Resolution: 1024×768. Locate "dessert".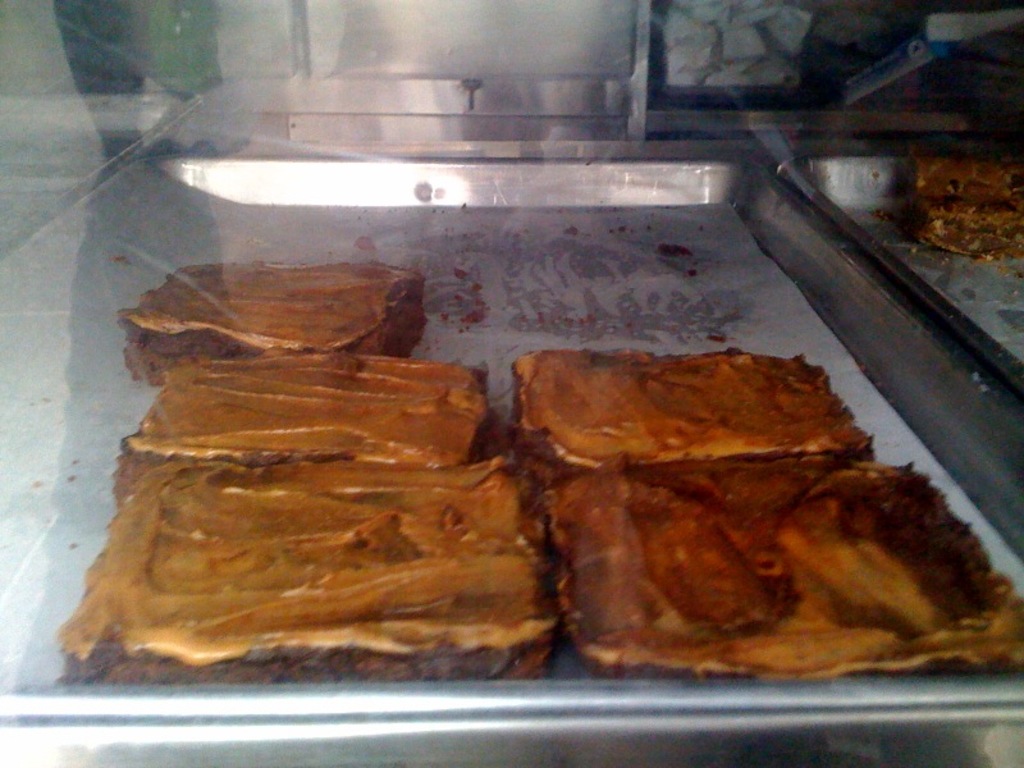
512:410:988:704.
